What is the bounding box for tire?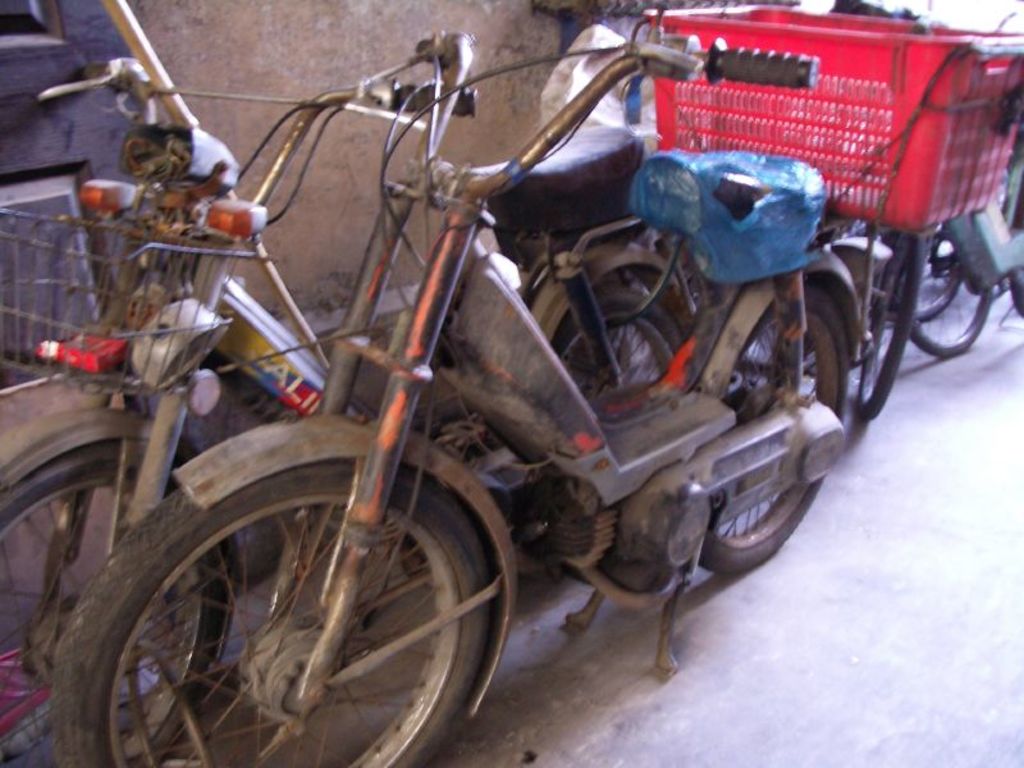
bbox(855, 212, 960, 332).
